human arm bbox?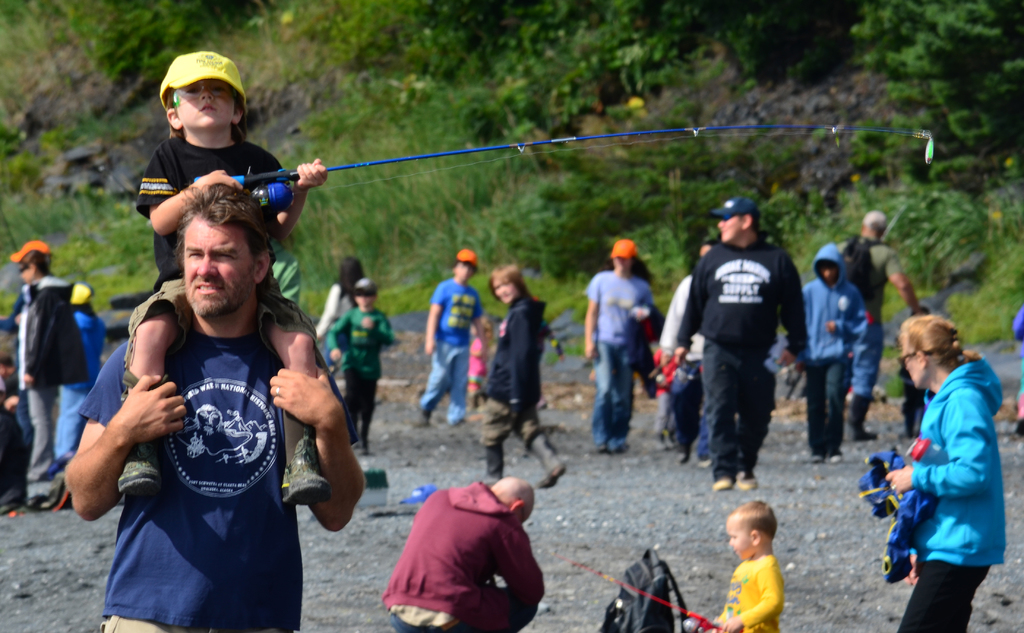
(left=52, top=354, right=185, bottom=538)
